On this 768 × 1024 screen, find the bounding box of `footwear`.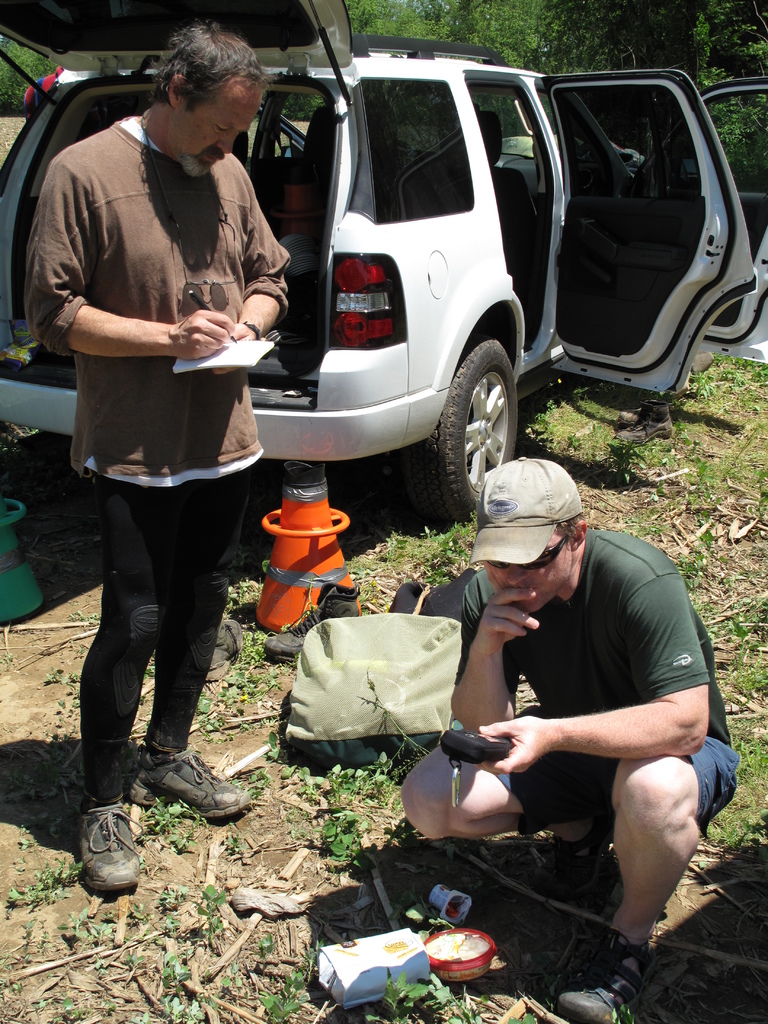
Bounding box: BBox(538, 809, 608, 903).
